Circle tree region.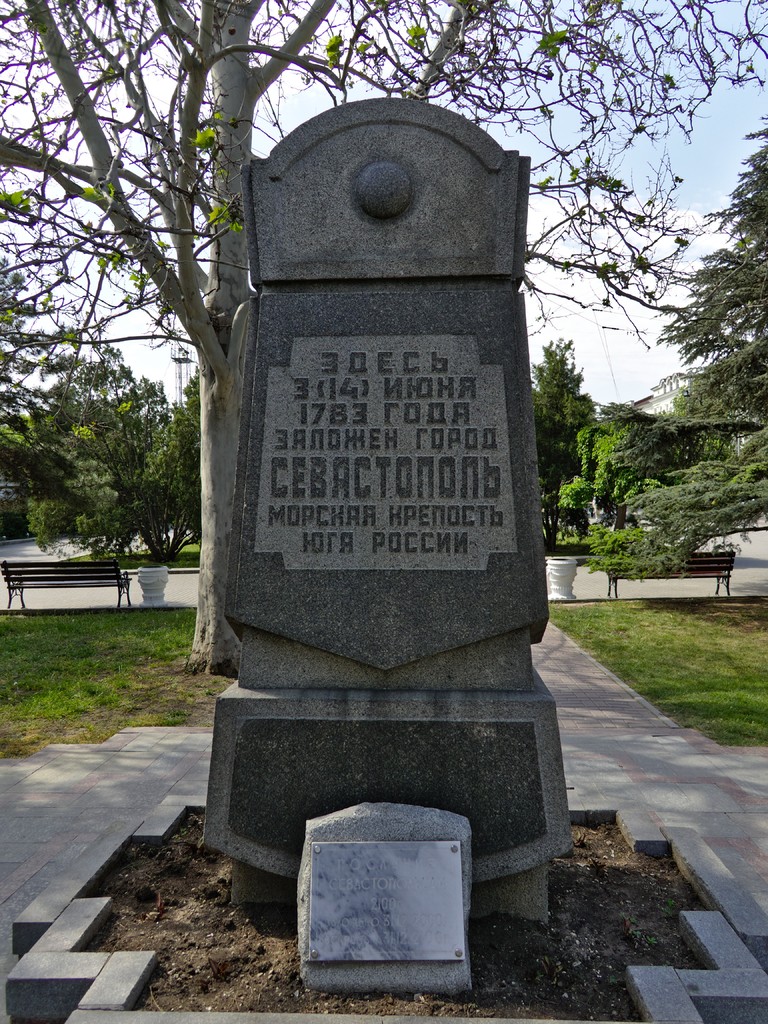
Region: [x1=579, y1=106, x2=767, y2=569].
